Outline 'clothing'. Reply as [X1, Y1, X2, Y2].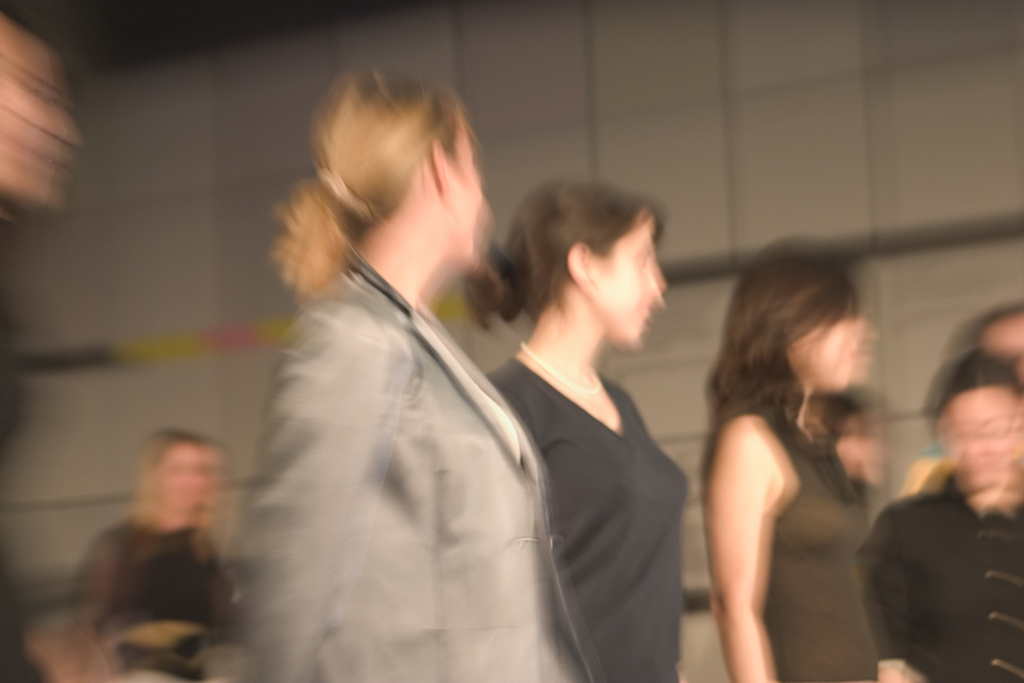
[492, 362, 693, 682].
